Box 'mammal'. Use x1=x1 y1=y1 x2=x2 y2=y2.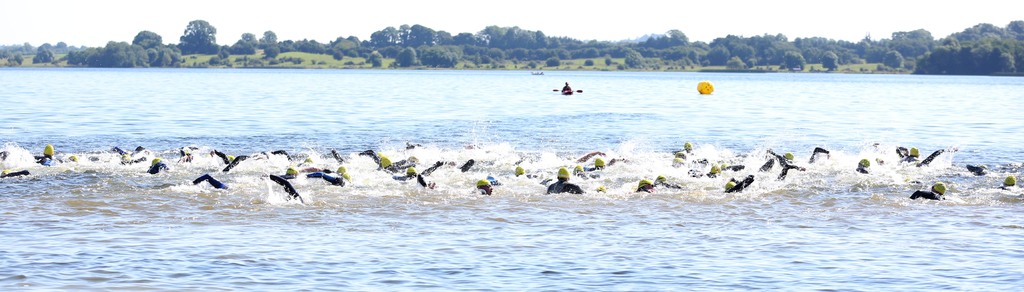
x1=260 y1=174 x2=304 y2=203.
